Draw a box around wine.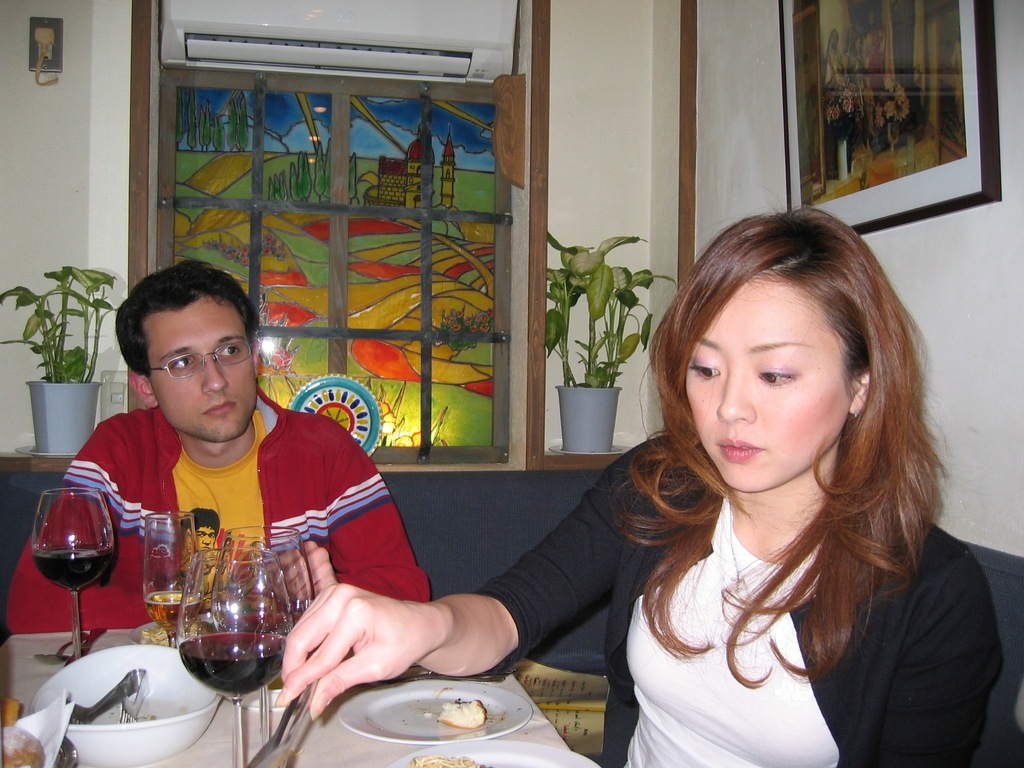
(x1=29, y1=545, x2=112, y2=596).
